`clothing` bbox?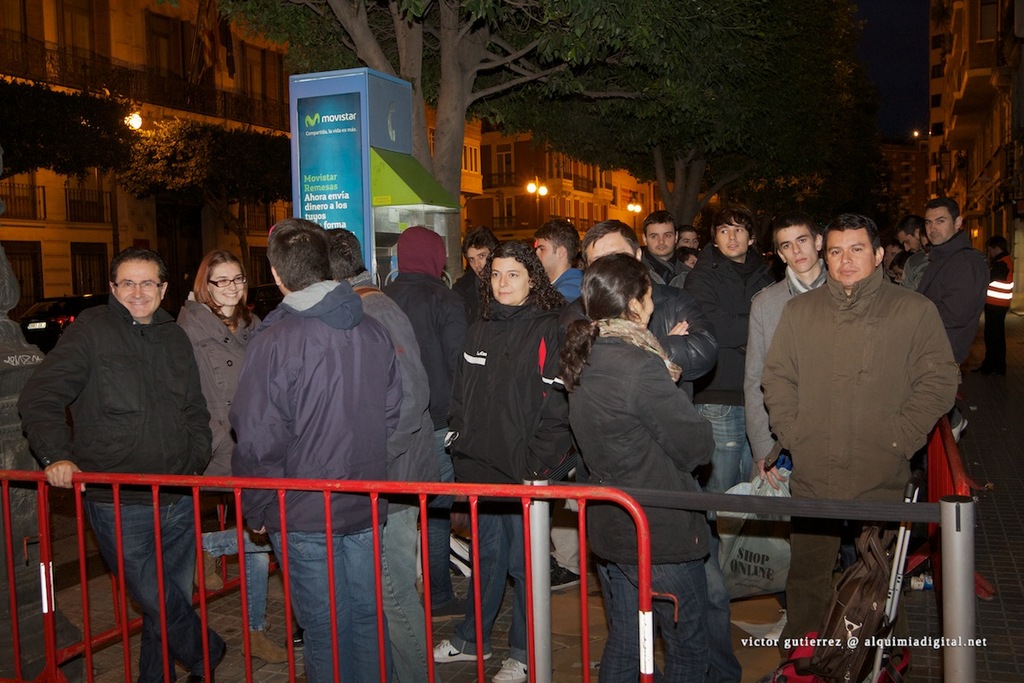
[left=735, top=255, right=823, bottom=469]
